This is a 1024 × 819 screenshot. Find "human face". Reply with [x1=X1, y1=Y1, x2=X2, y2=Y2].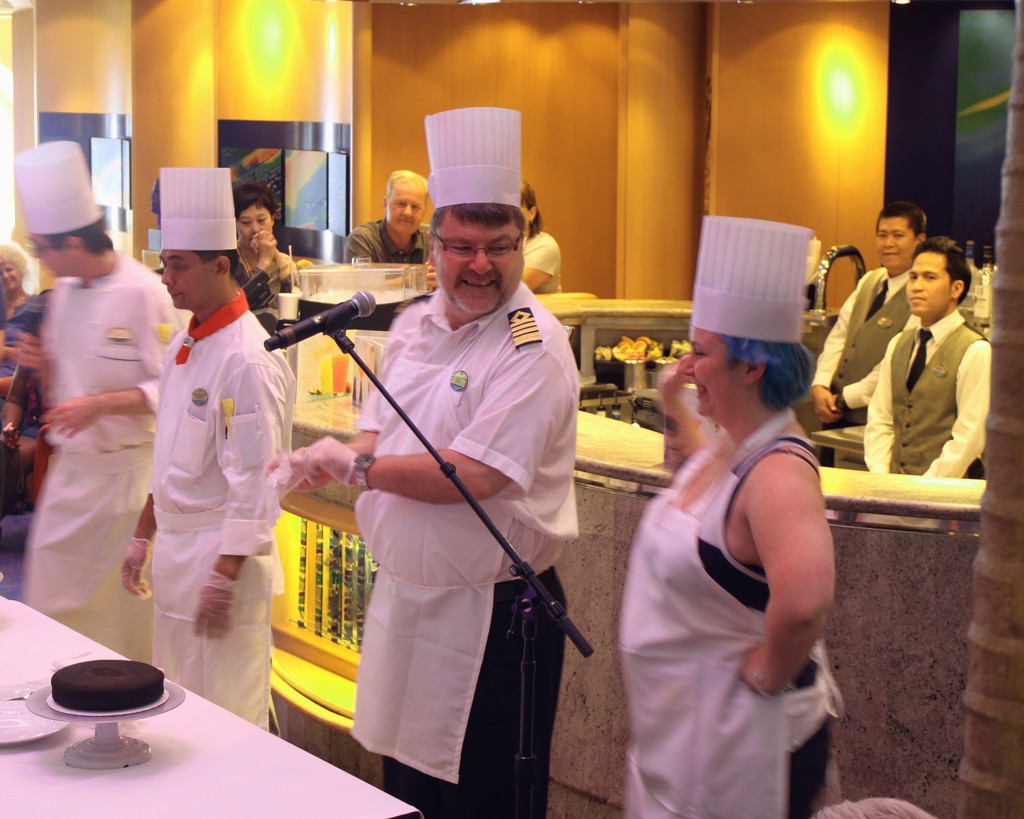
[x1=161, y1=252, x2=226, y2=312].
